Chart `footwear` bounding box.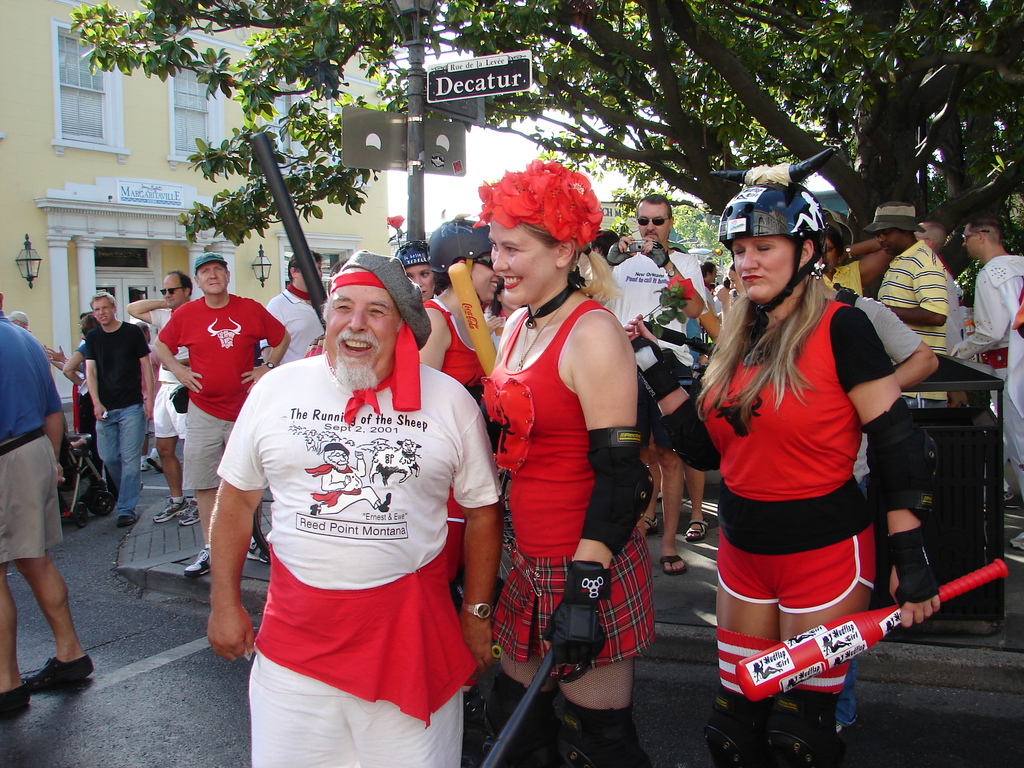
Charted: {"x1": 115, "y1": 516, "x2": 138, "y2": 531}.
